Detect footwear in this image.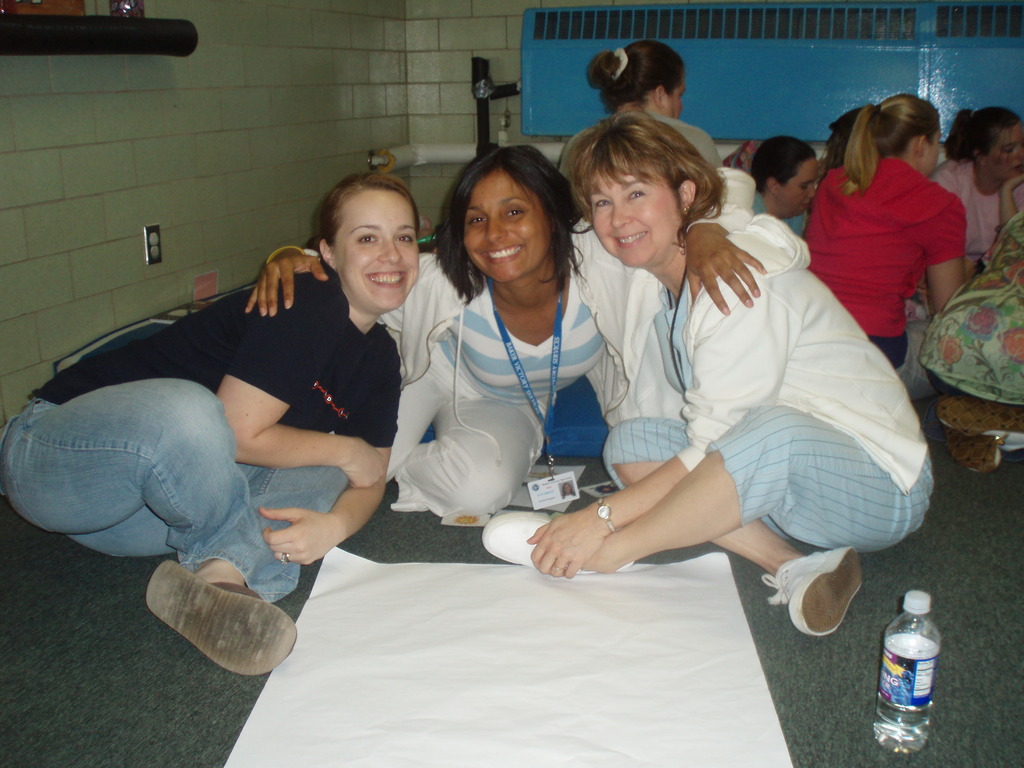
Detection: (477, 515, 622, 574).
